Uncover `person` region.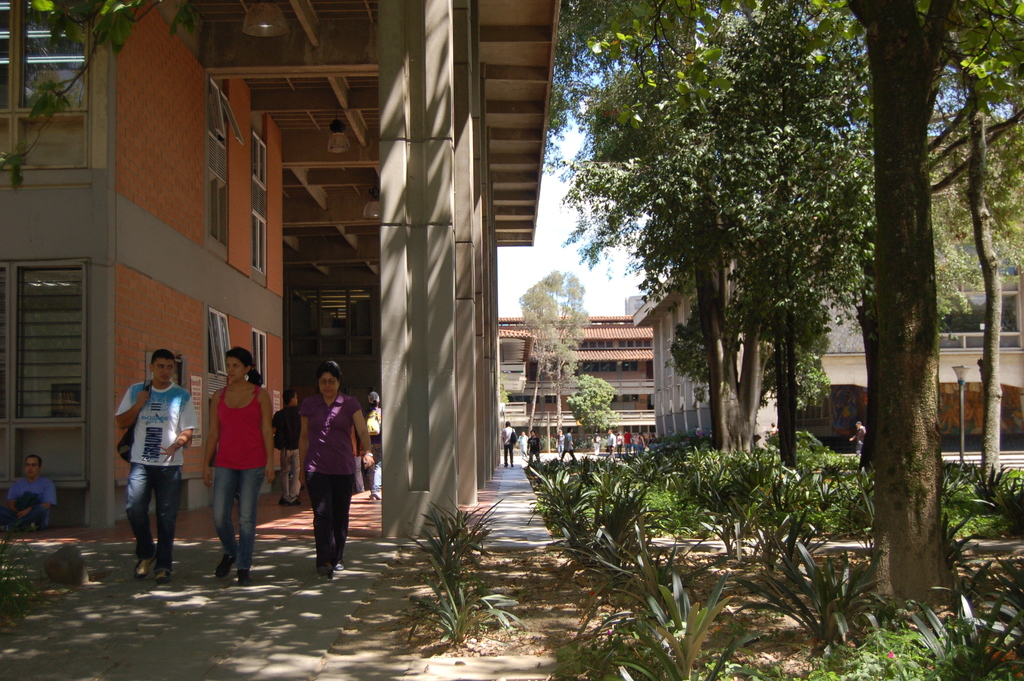
Uncovered: 847:420:867:457.
